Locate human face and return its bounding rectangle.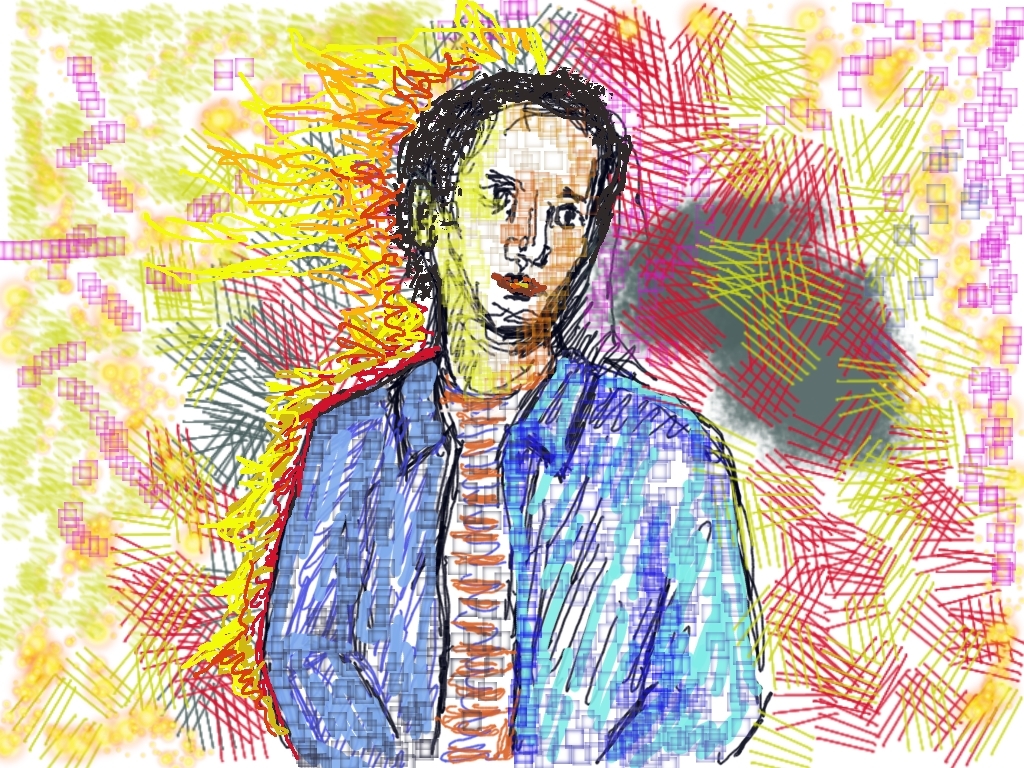
{"left": 428, "top": 95, "right": 604, "bottom": 334}.
